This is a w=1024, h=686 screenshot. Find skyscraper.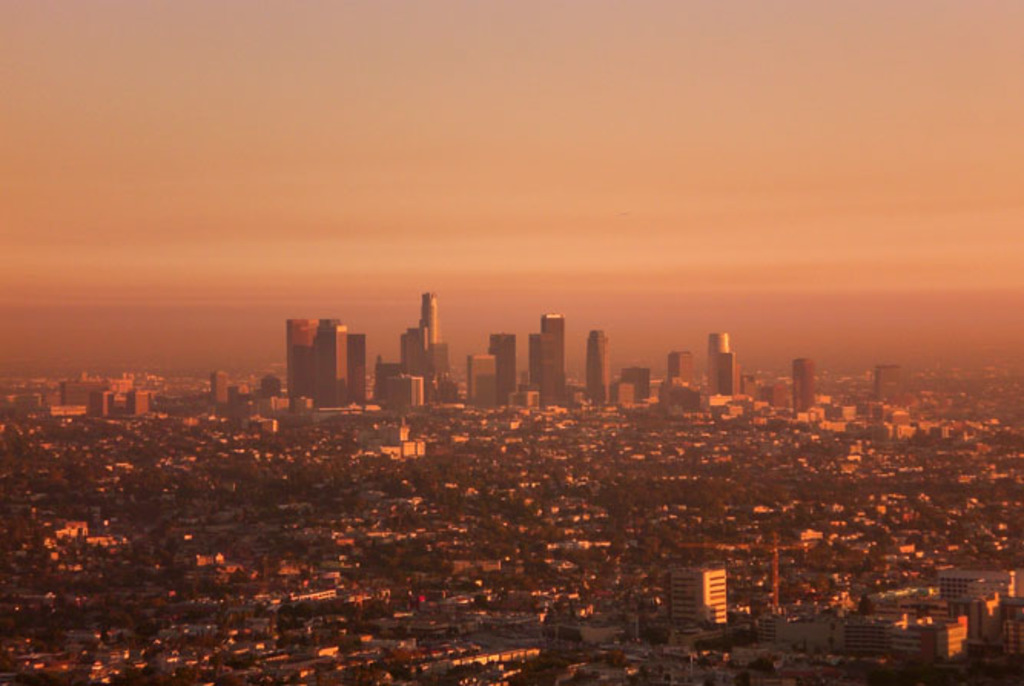
Bounding box: (874, 368, 904, 404).
